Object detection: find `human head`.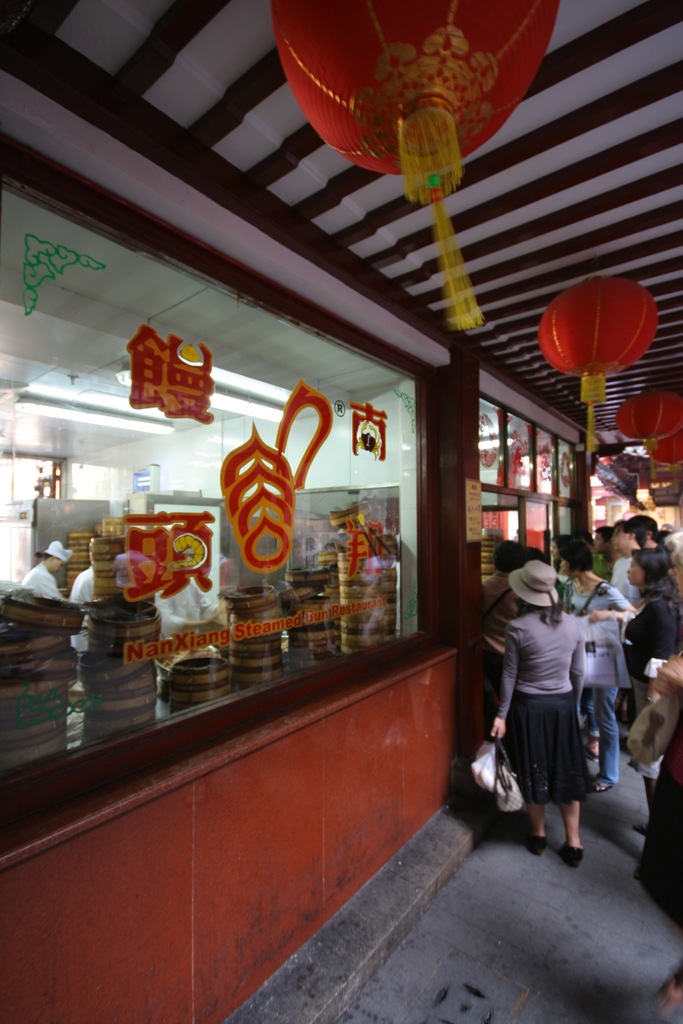
detection(553, 538, 588, 579).
